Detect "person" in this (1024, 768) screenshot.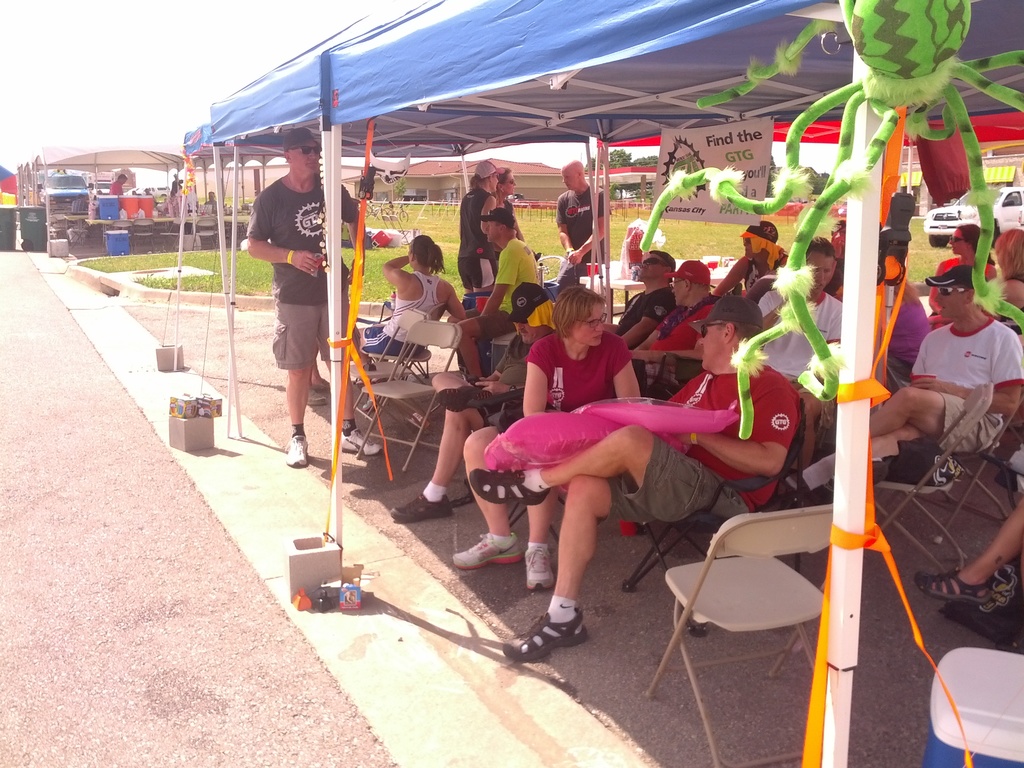
Detection: x1=342, y1=223, x2=474, y2=378.
